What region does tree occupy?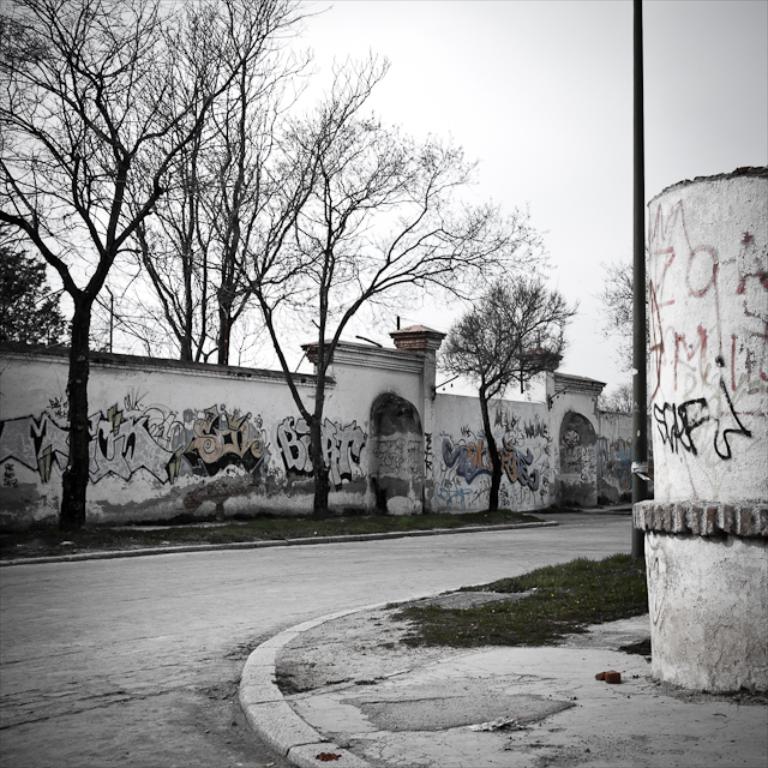
{"x1": 70, "y1": 38, "x2": 400, "y2": 365}.
